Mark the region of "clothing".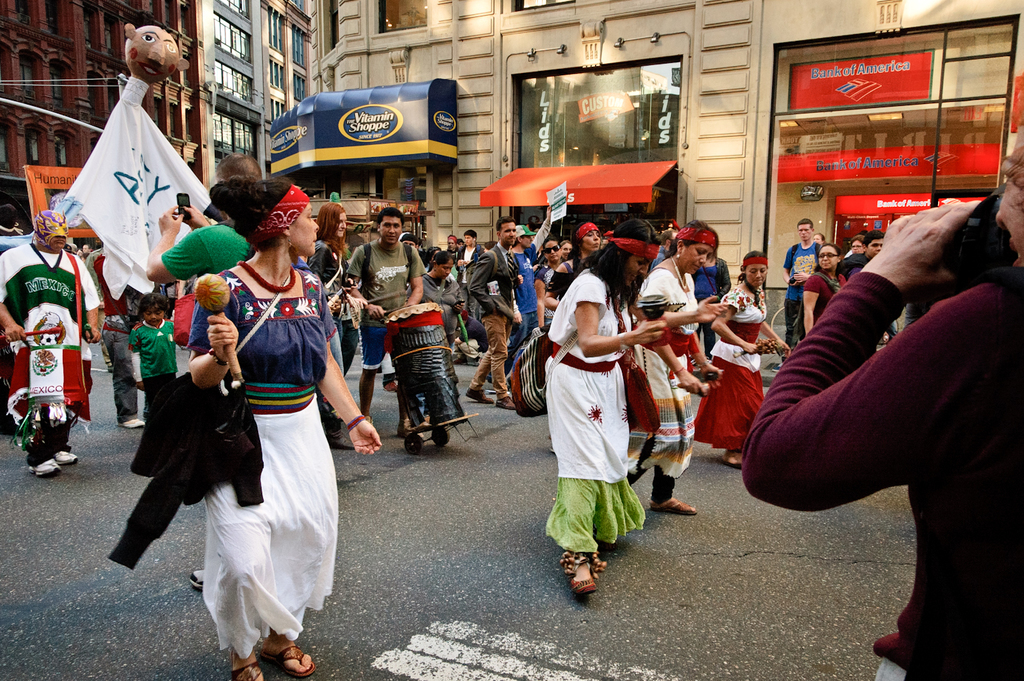
Region: {"x1": 539, "y1": 249, "x2": 653, "y2": 546}.
